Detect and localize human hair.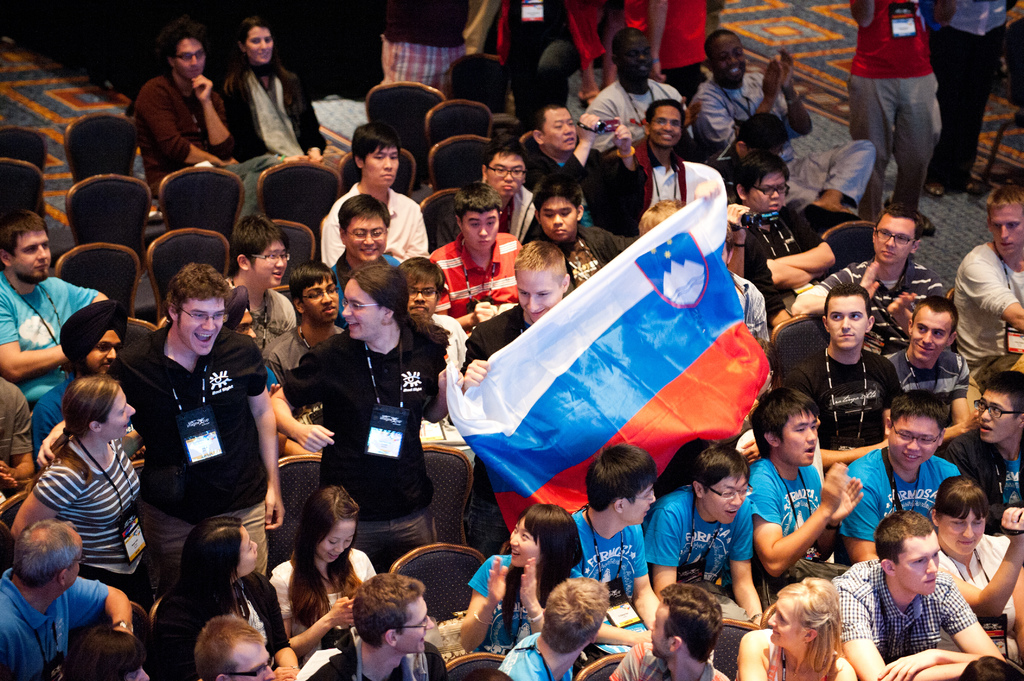
Localized at bbox=(648, 95, 684, 131).
